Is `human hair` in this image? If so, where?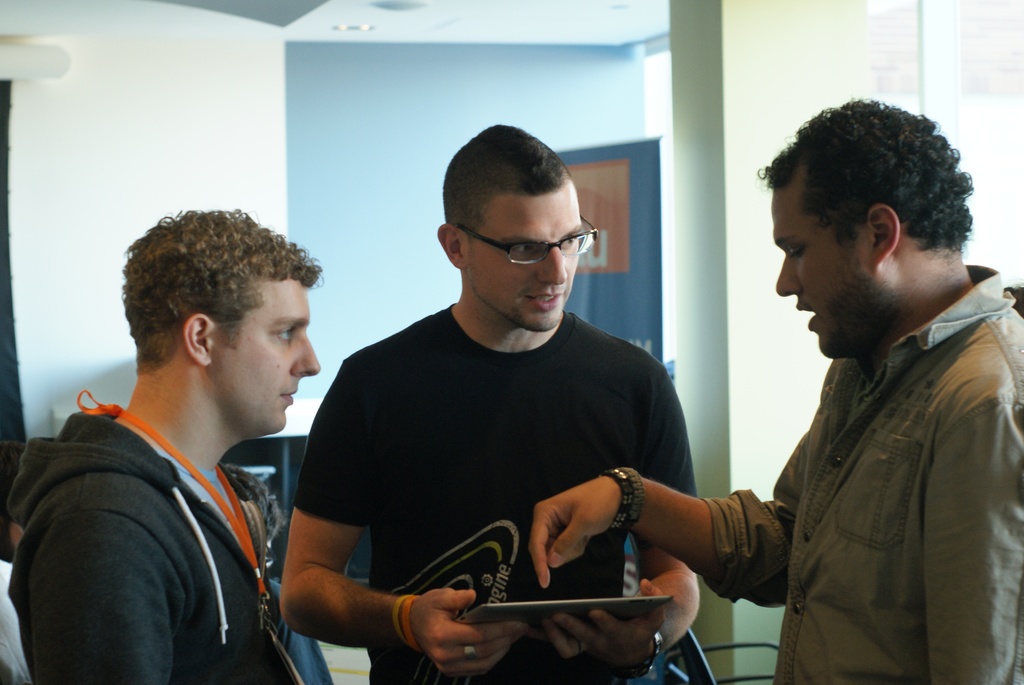
Yes, at rect(119, 199, 321, 374).
